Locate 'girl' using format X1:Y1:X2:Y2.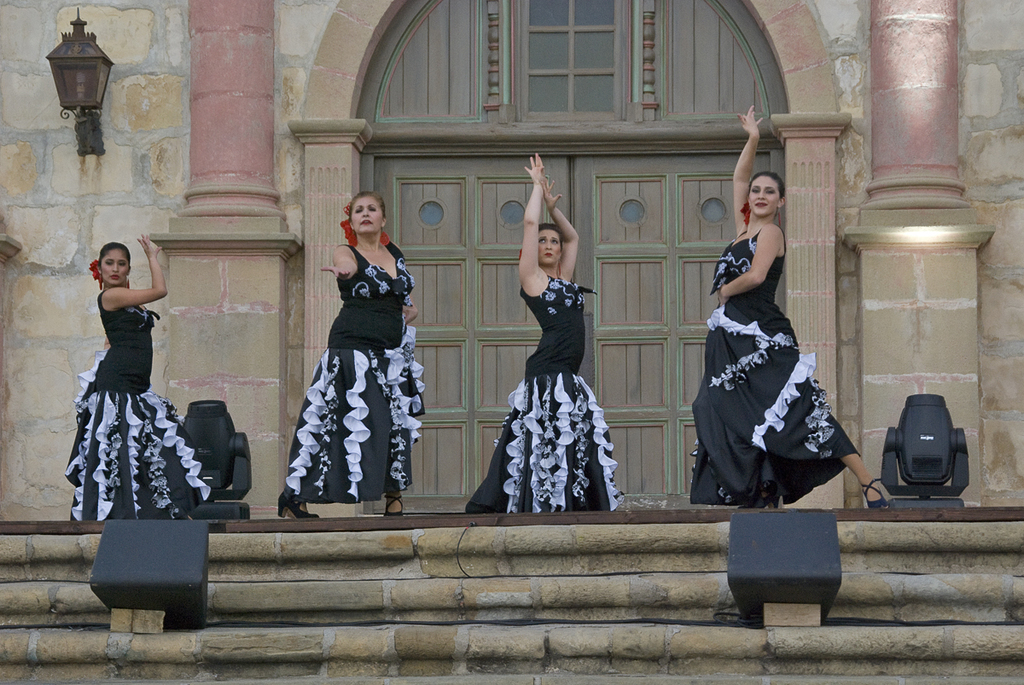
689:106:888:510.
